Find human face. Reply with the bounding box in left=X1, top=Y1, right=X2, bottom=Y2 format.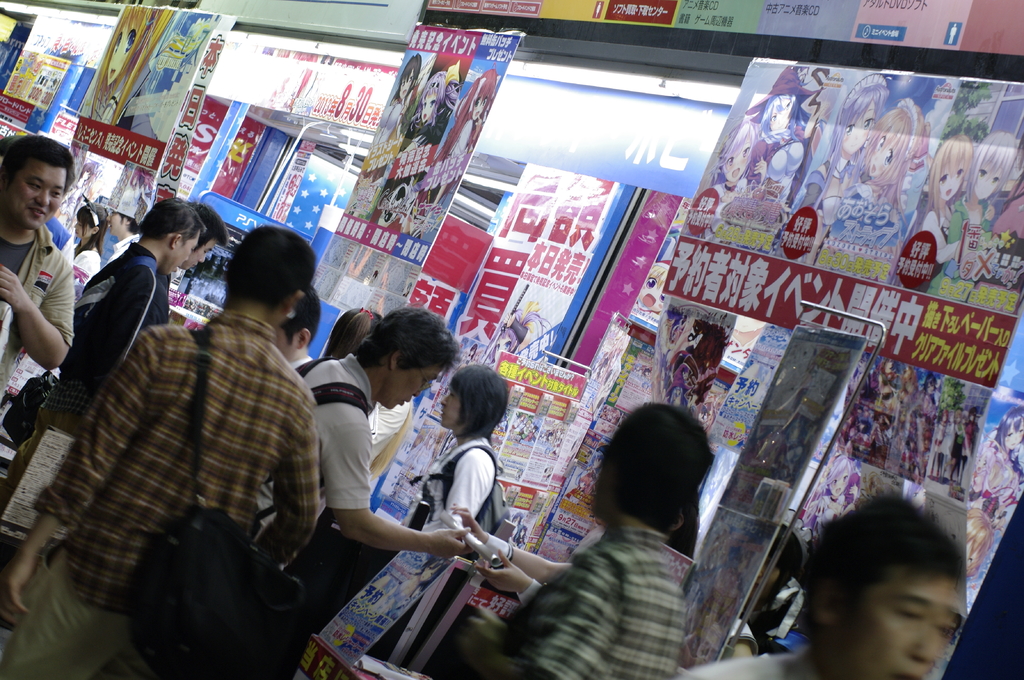
left=438, top=387, right=460, bottom=429.
